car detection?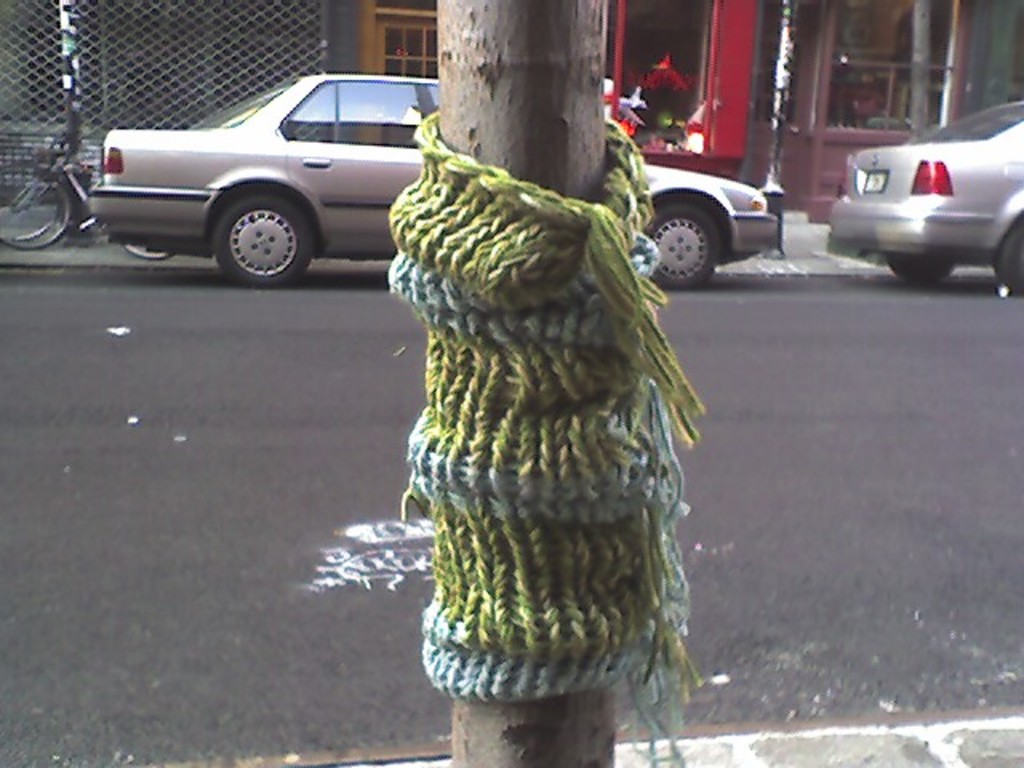
{"left": 824, "top": 118, "right": 1022, "bottom": 286}
